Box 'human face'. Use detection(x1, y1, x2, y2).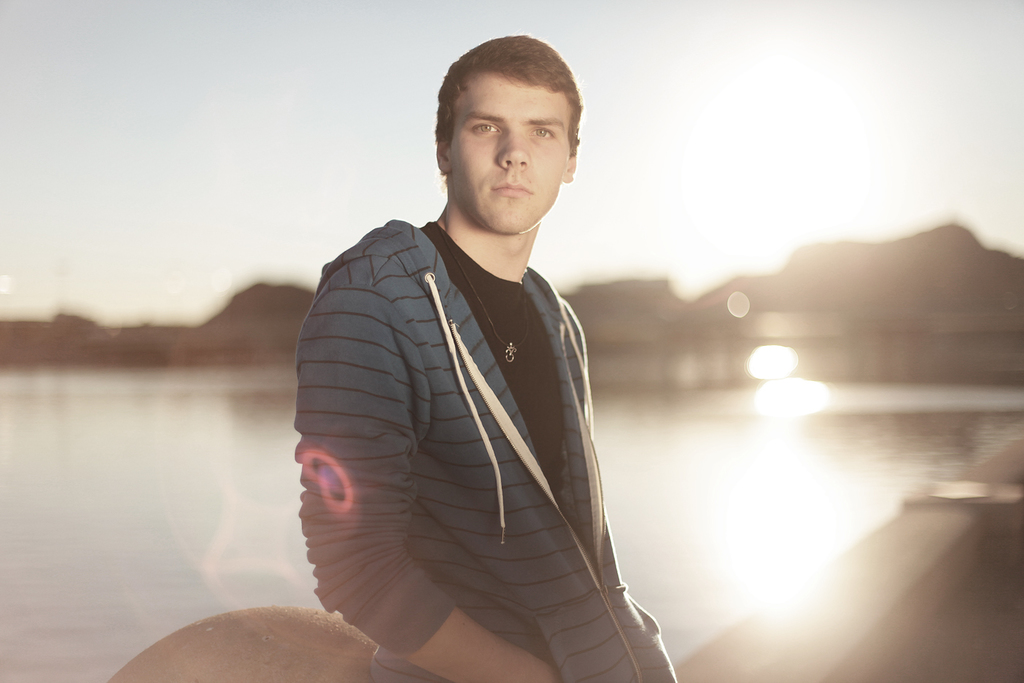
detection(448, 80, 568, 231).
